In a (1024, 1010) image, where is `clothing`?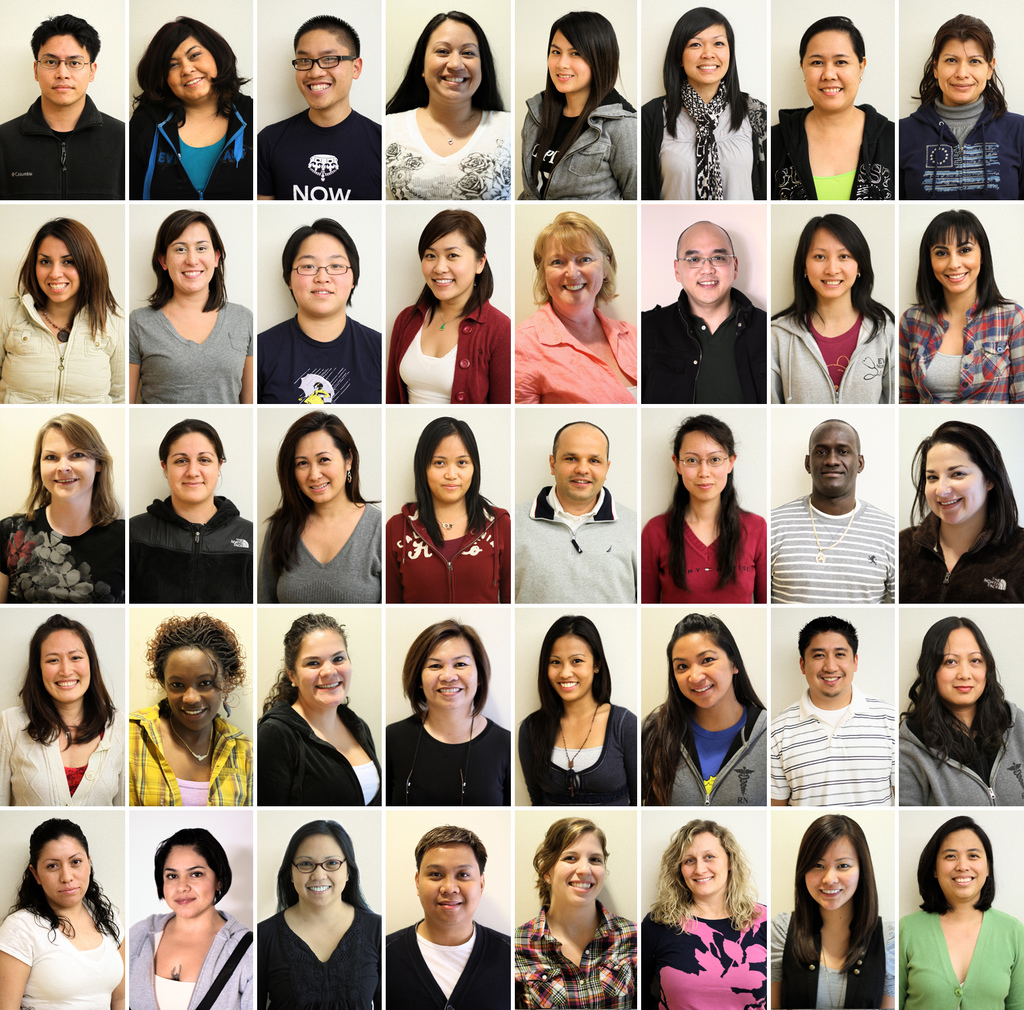
l=3, t=902, r=125, b=1009.
